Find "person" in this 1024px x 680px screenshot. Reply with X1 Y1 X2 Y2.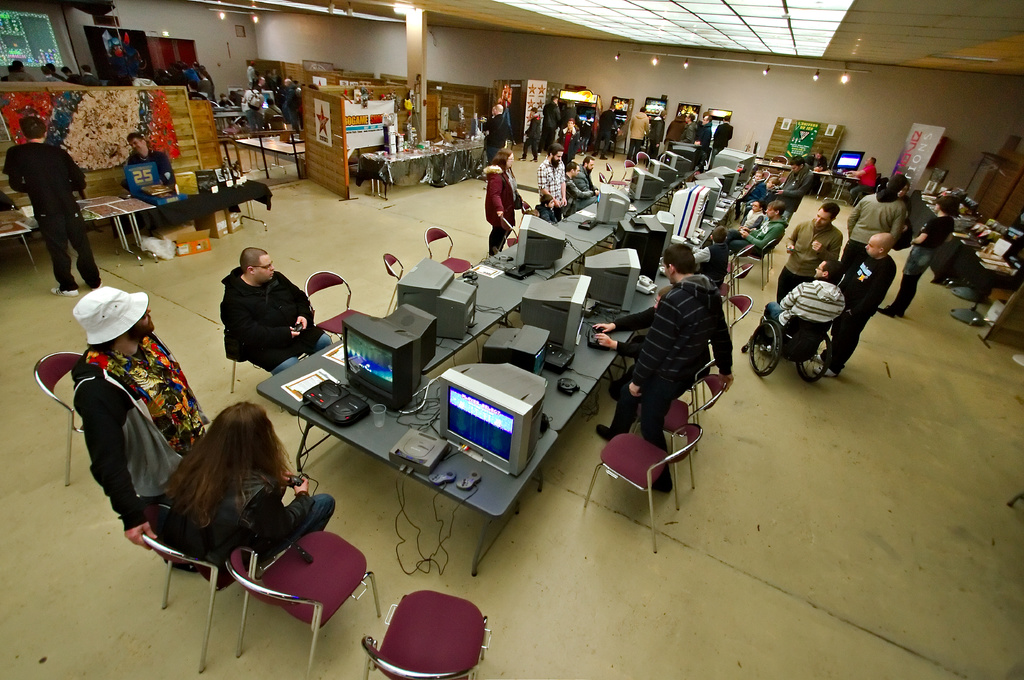
751 261 847 347.
